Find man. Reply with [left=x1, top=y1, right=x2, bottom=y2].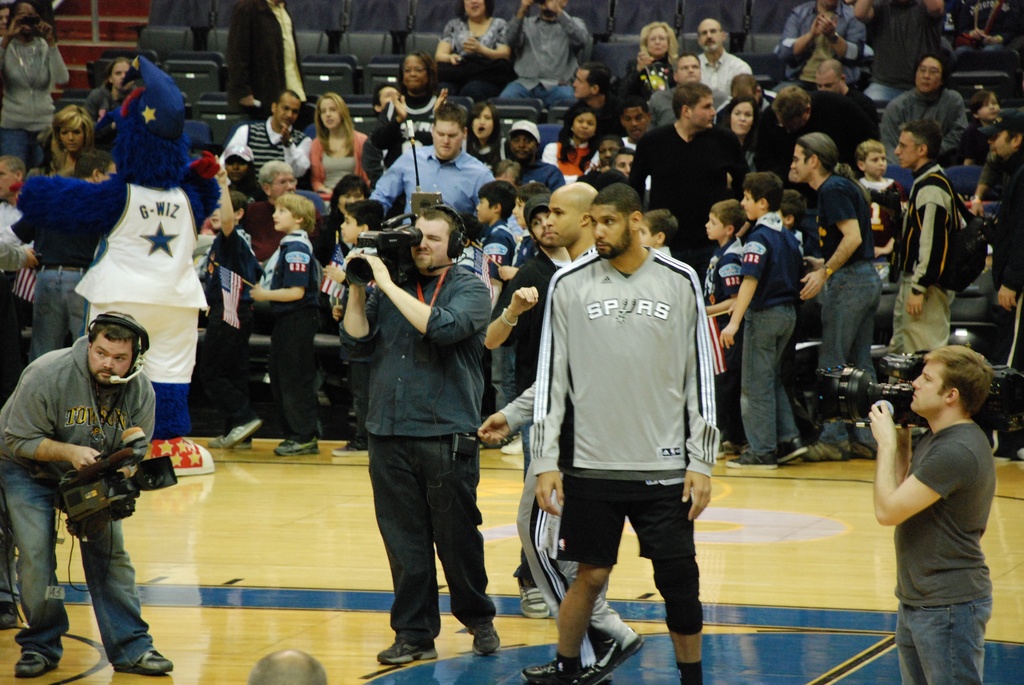
[left=772, top=0, right=880, bottom=88].
